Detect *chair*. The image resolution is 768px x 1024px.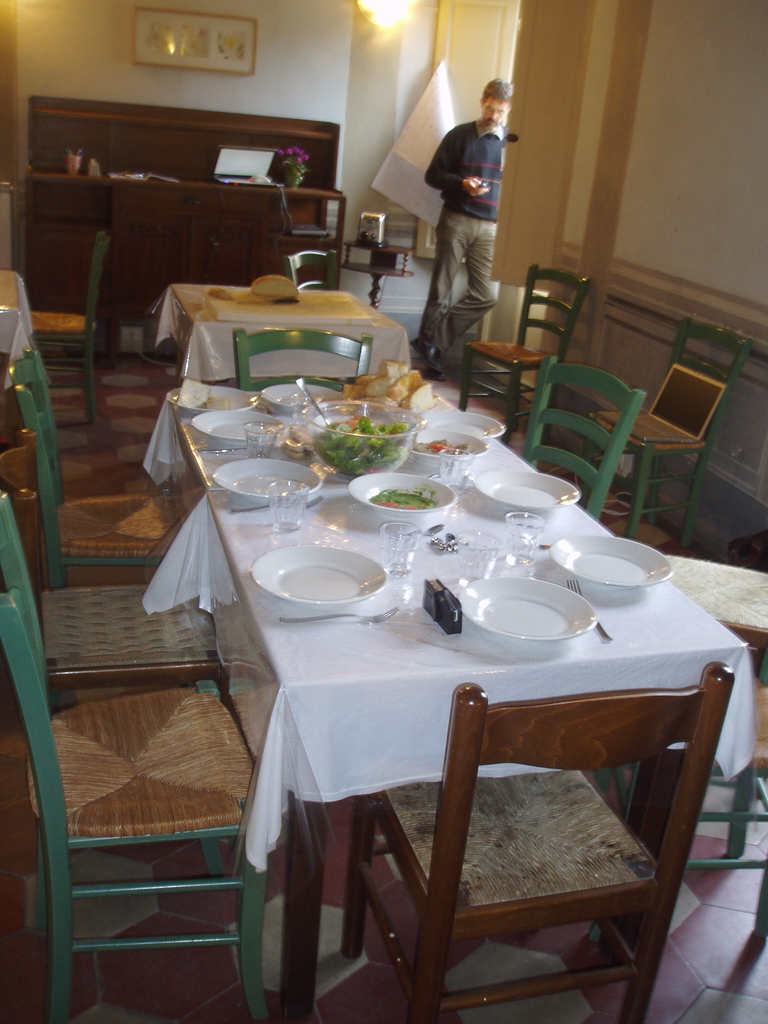
BBox(458, 261, 589, 454).
